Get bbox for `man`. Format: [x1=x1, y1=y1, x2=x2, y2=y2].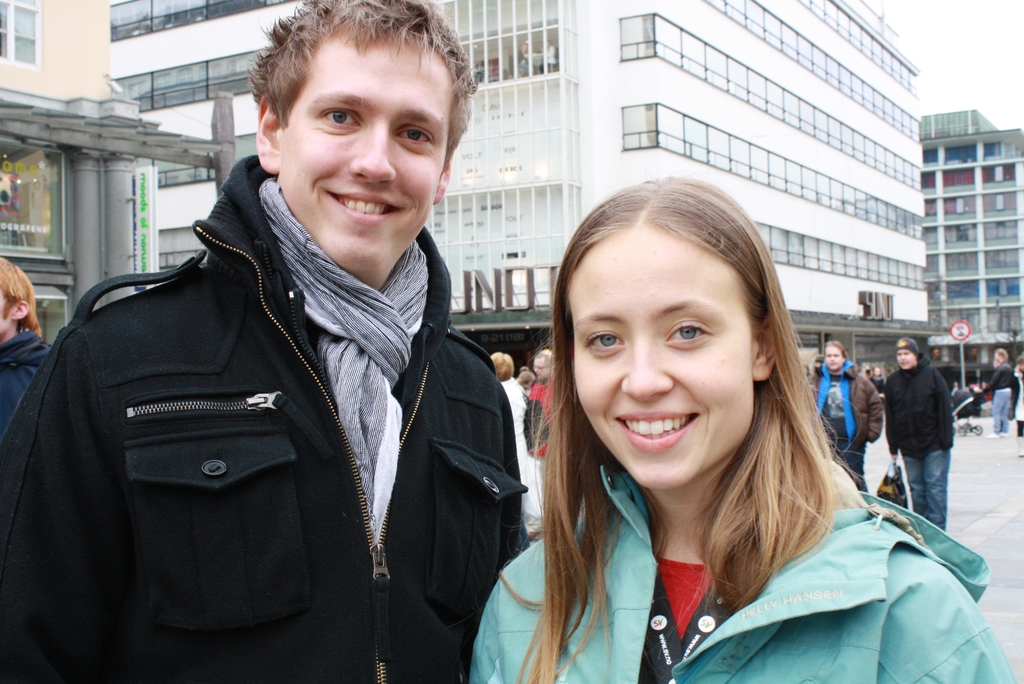
[x1=0, y1=252, x2=54, y2=436].
